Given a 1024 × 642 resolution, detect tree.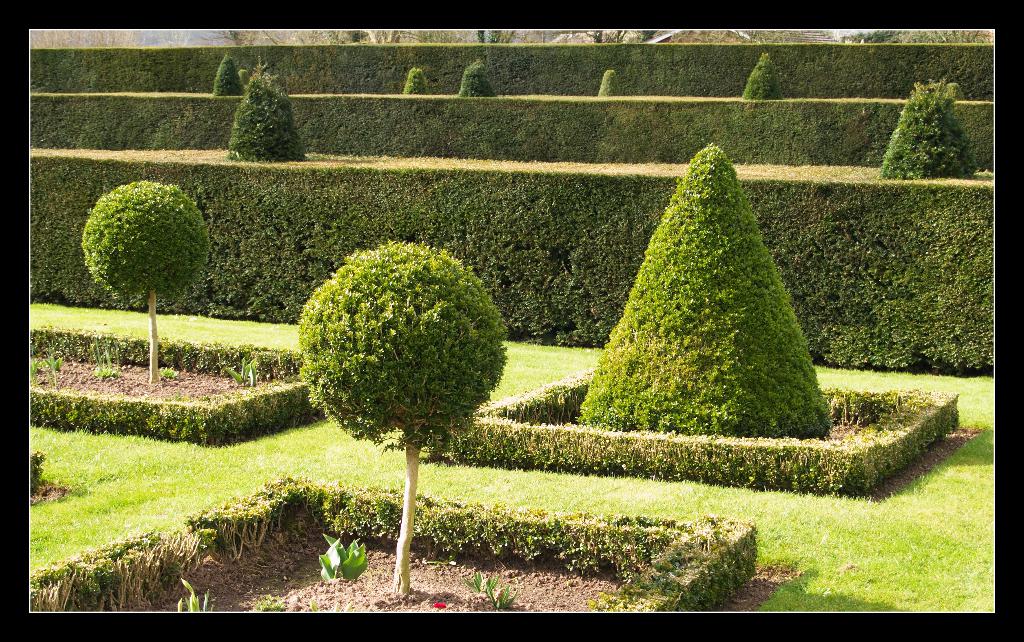
box=[598, 67, 623, 100].
